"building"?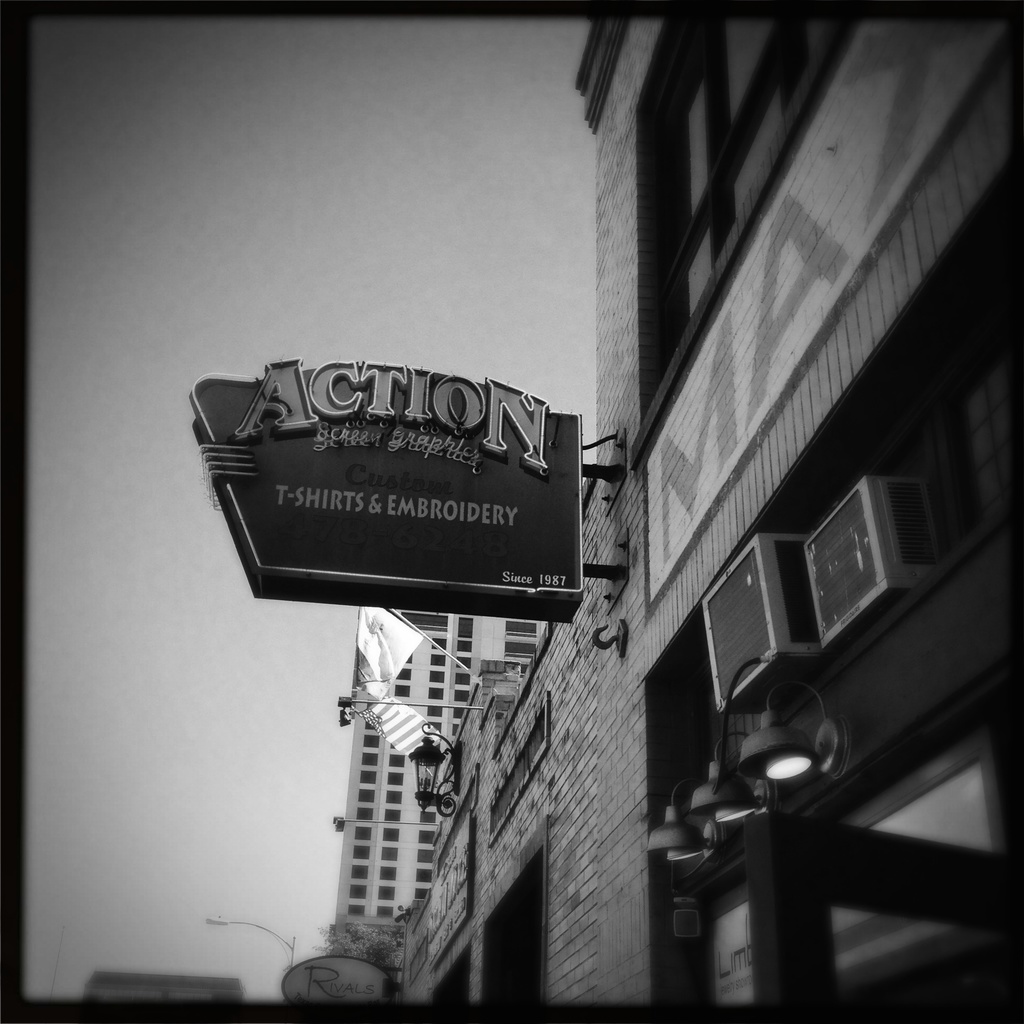
{"left": 399, "top": 609, "right": 564, "bottom": 1005}
